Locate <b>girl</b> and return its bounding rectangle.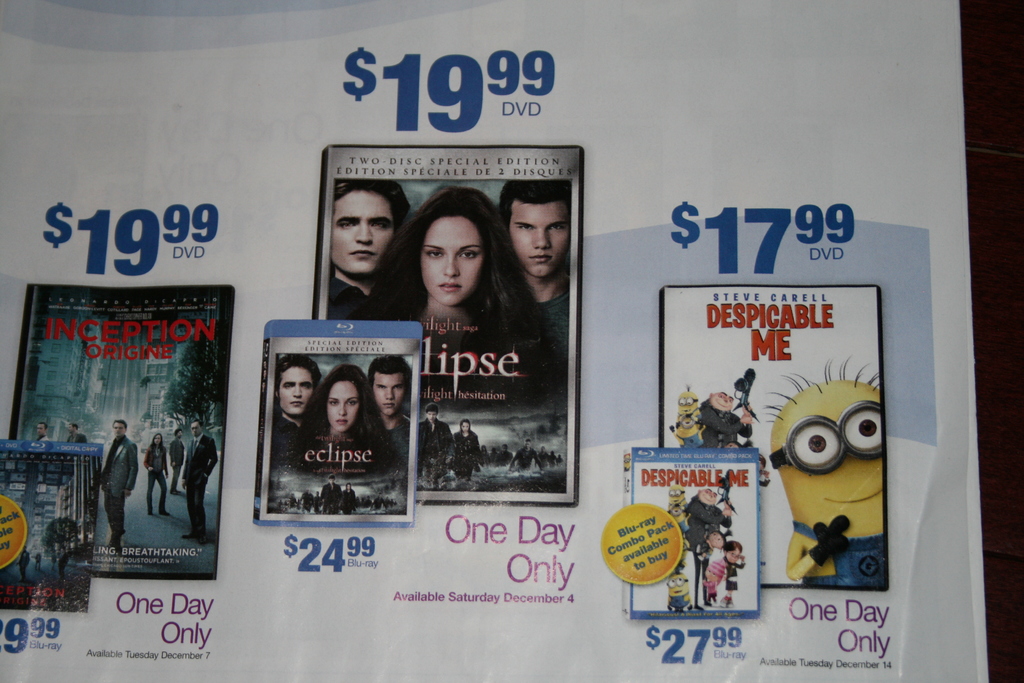
box(721, 542, 748, 609).
